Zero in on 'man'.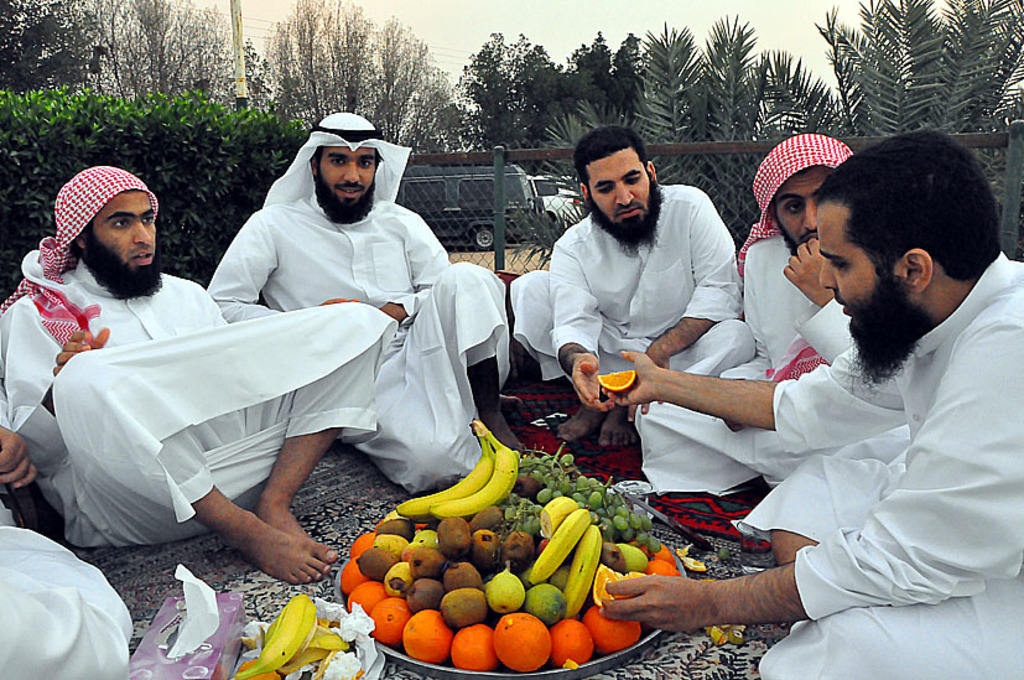
Zeroed in: locate(0, 403, 139, 679).
